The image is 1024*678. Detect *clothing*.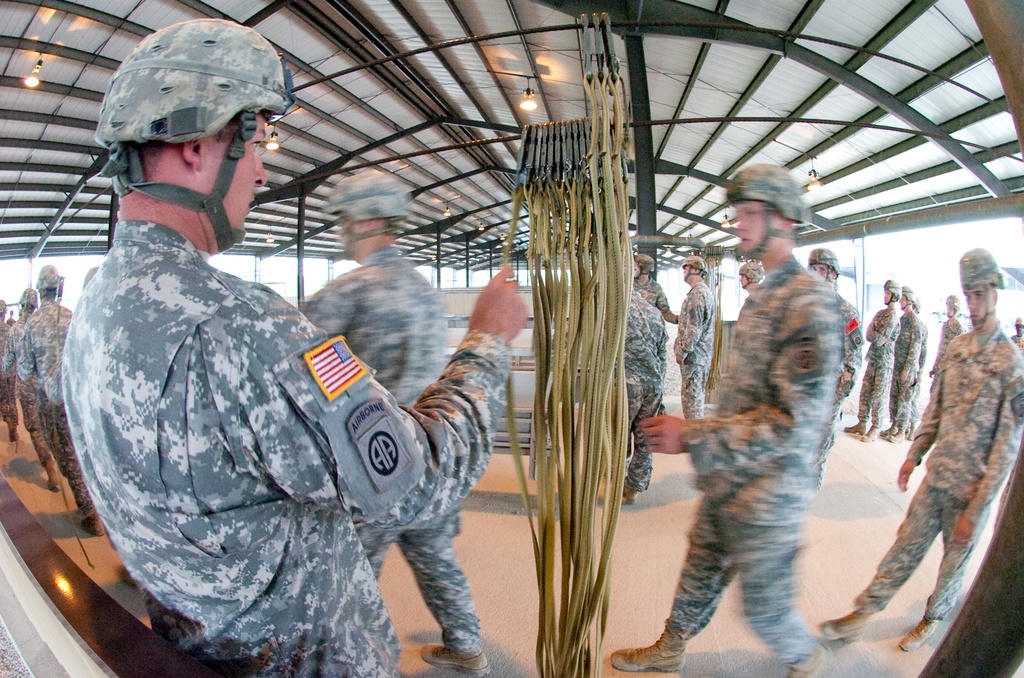
Detection: {"x1": 303, "y1": 249, "x2": 480, "y2": 650}.
